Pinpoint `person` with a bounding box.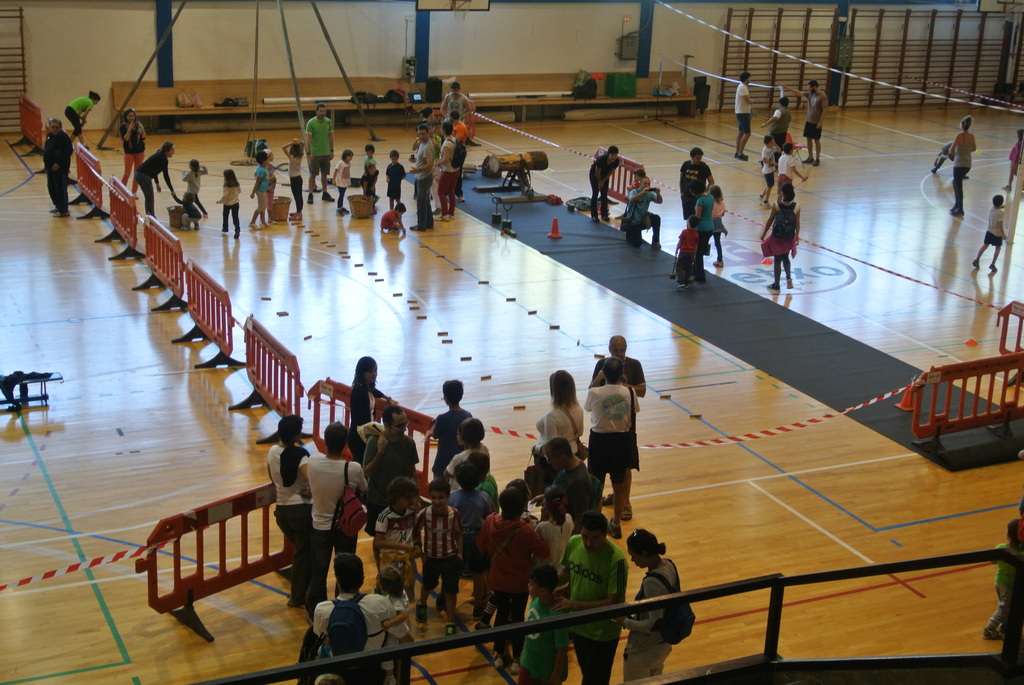
bbox=[447, 109, 465, 152].
